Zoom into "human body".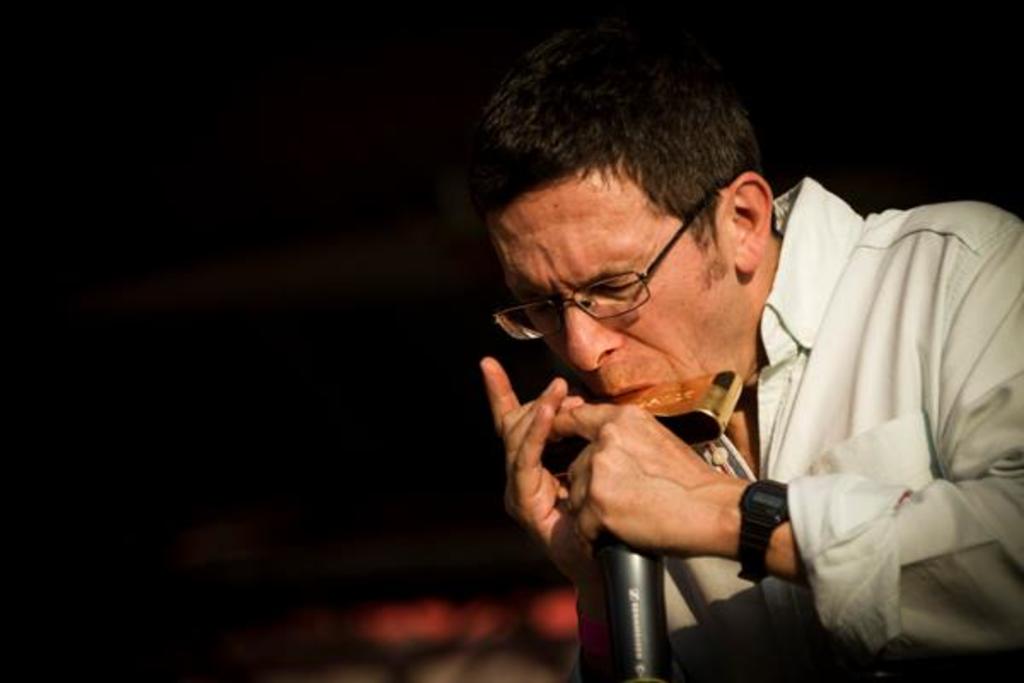
Zoom target: {"x1": 432, "y1": 111, "x2": 899, "y2": 682}.
